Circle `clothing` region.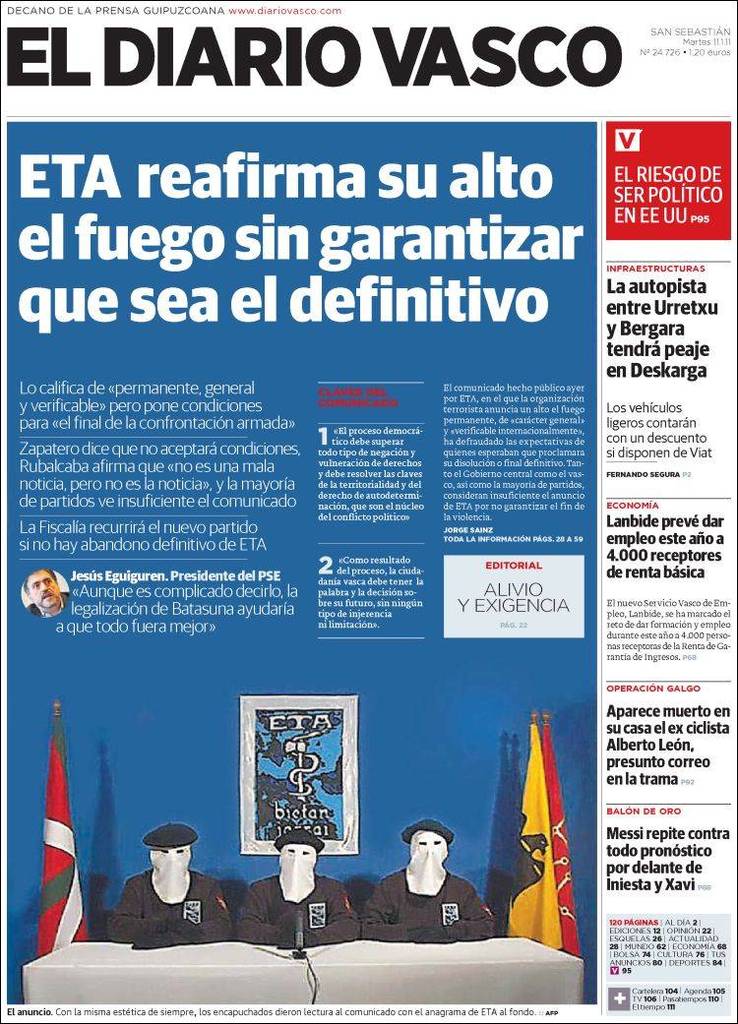
Region: locate(116, 872, 232, 944).
